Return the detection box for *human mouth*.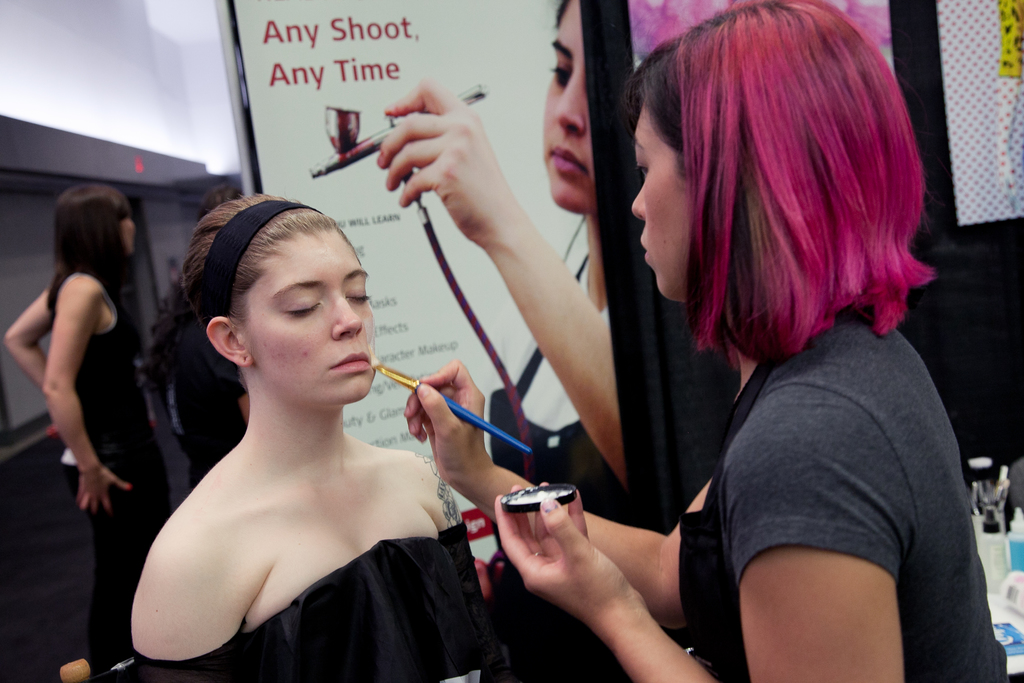
[551,137,593,182].
